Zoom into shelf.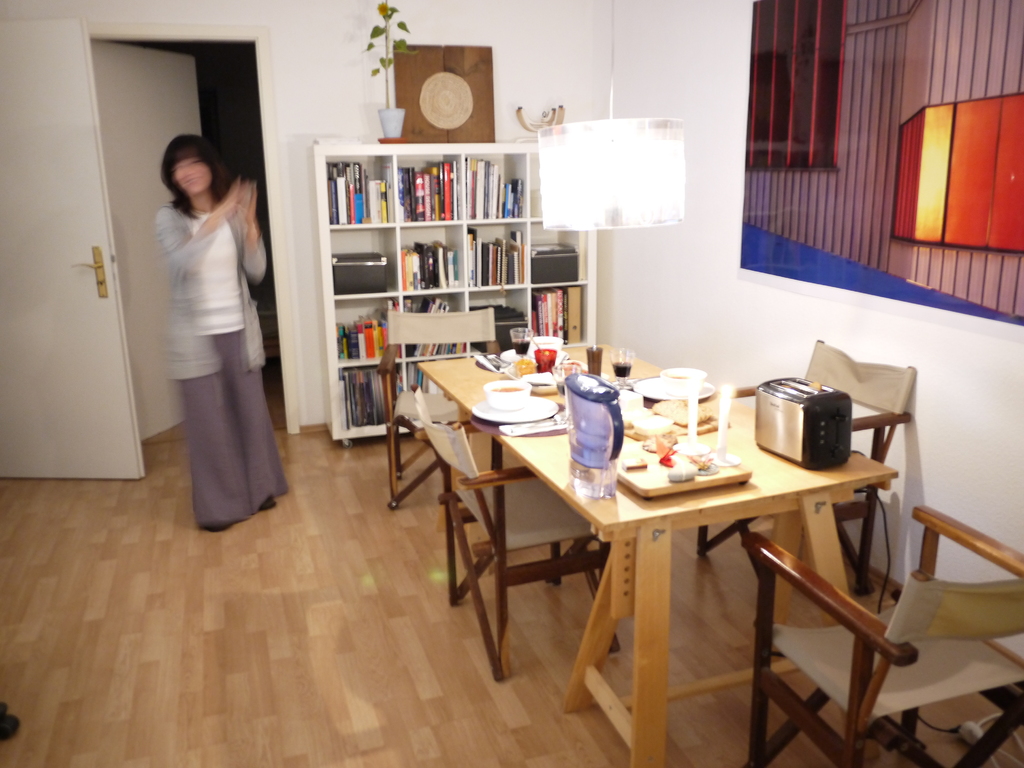
Zoom target: Rect(403, 290, 466, 360).
